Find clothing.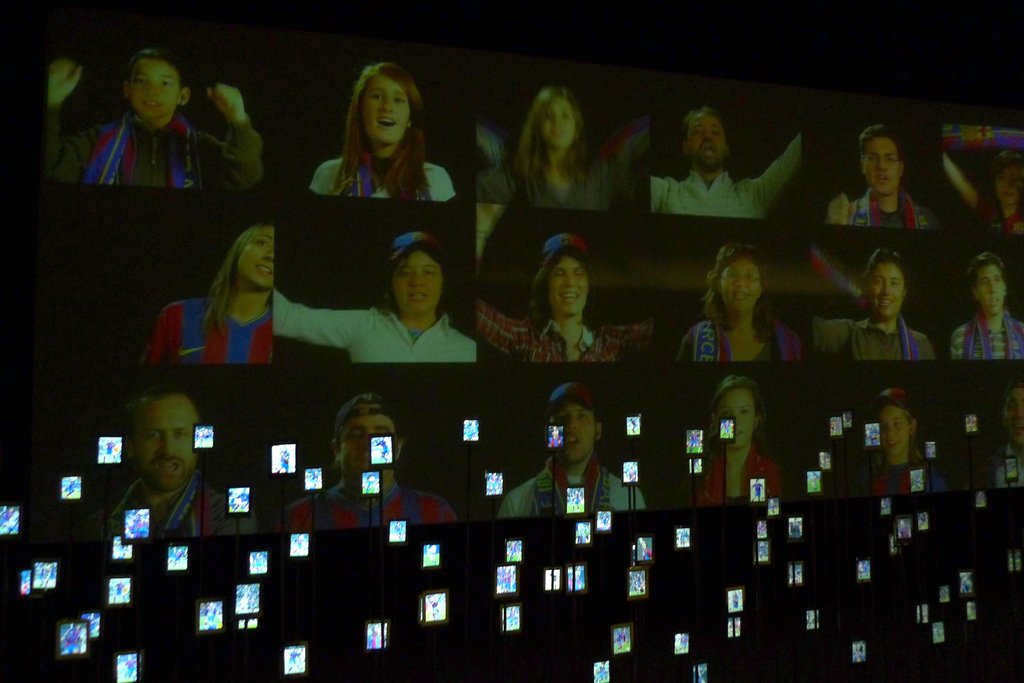
bbox=[282, 477, 462, 536].
